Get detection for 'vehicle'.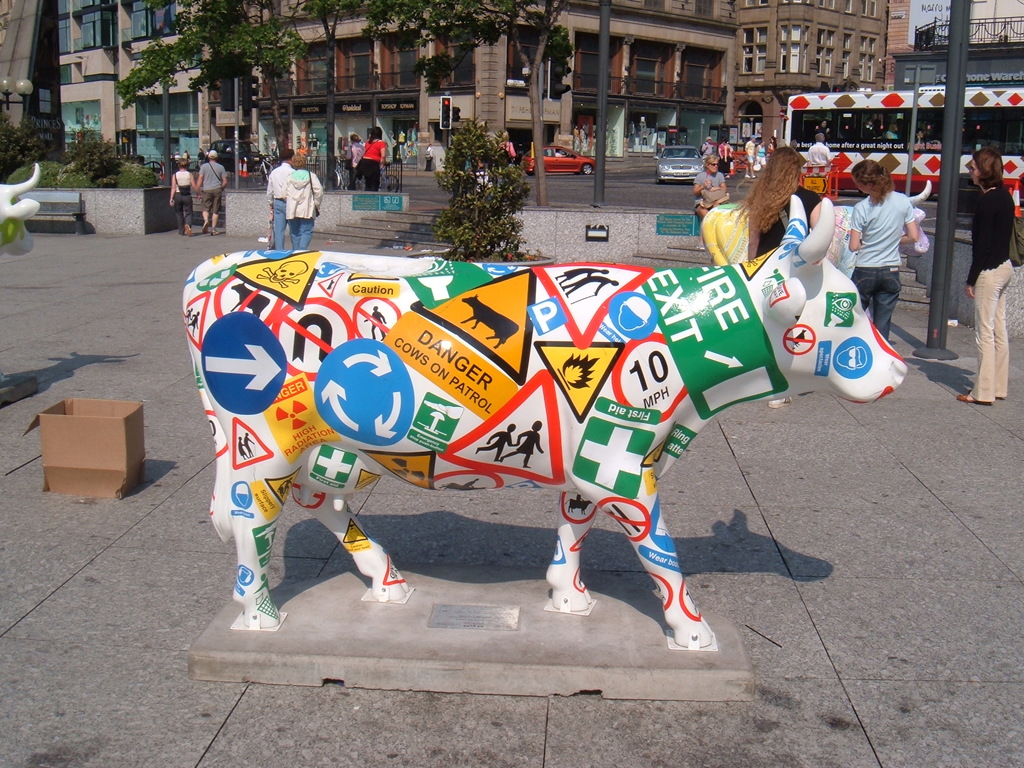
Detection: detection(652, 141, 708, 191).
